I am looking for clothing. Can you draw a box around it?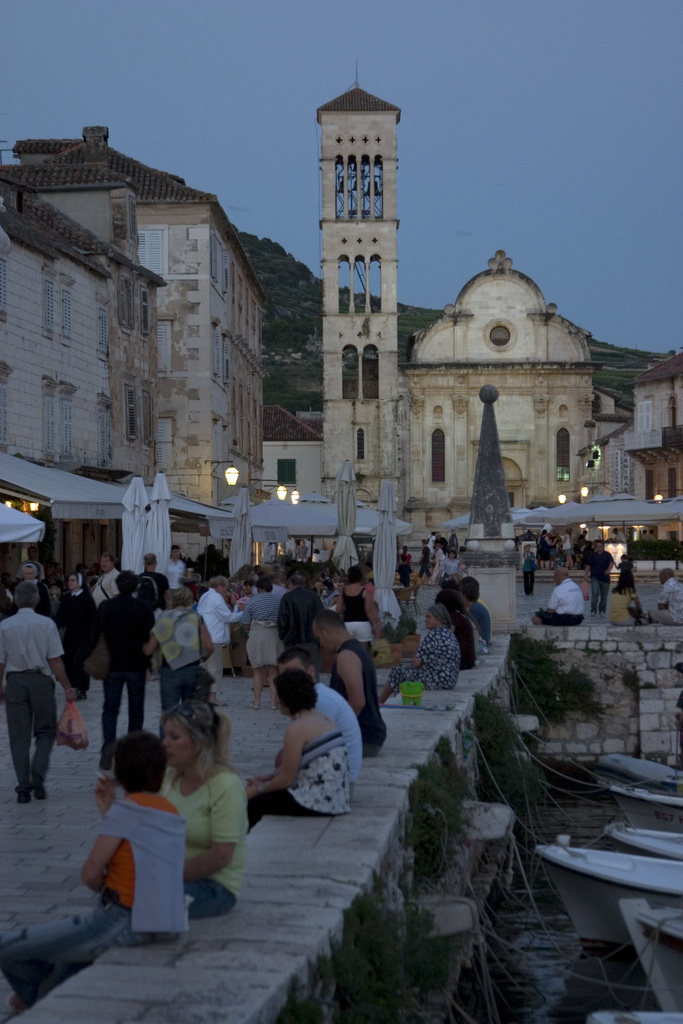
Sure, the bounding box is (left=154, top=605, right=215, bottom=710).
